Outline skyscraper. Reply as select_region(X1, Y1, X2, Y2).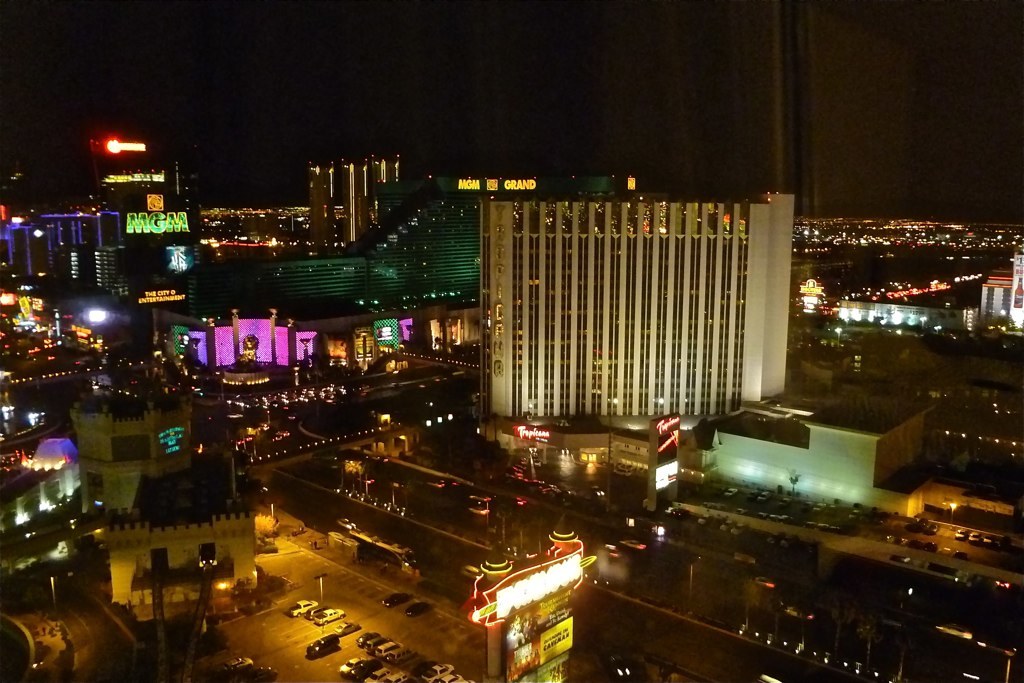
select_region(298, 149, 435, 260).
